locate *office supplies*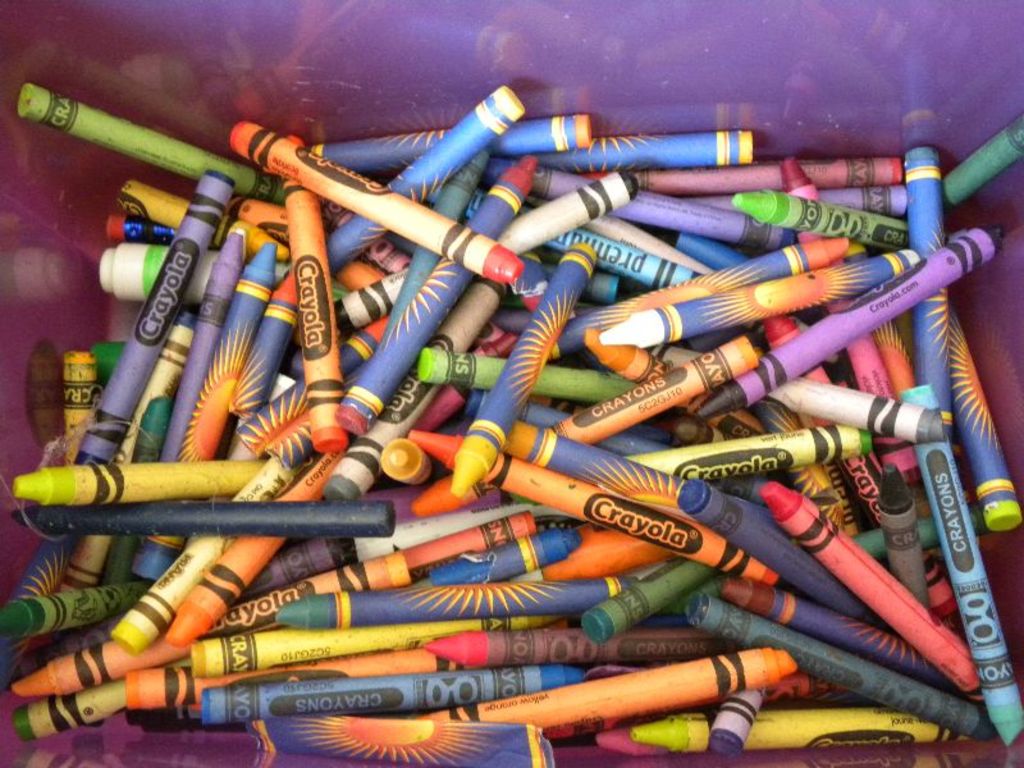
x1=186 y1=666 x2=580 y2=731
